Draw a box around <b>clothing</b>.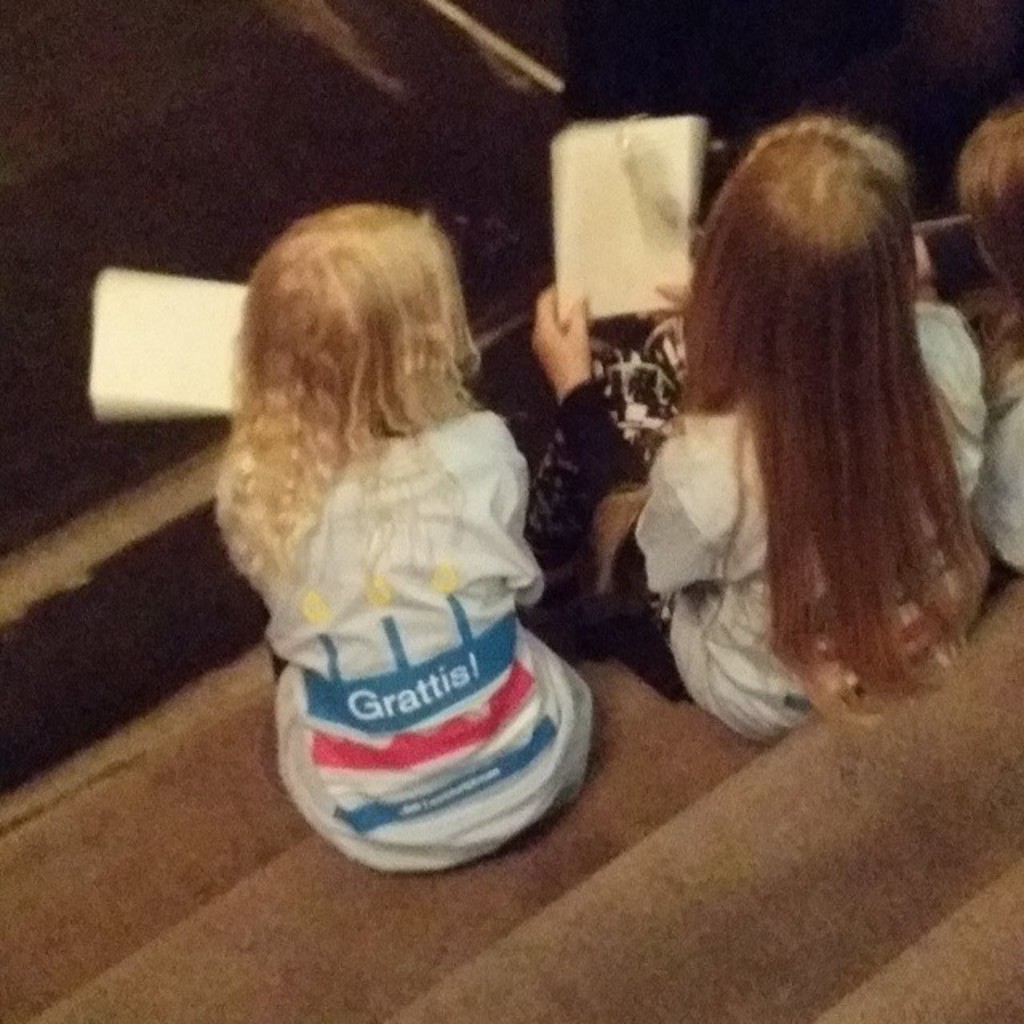
(x1=221, y1=341, x2=611, y2=875).
